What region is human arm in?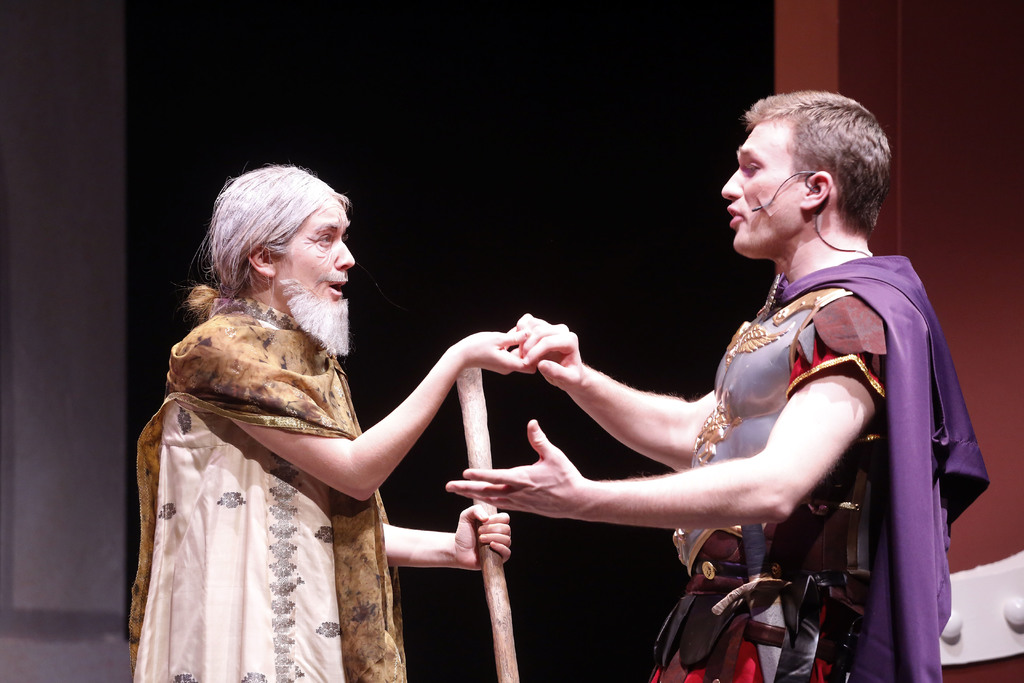
{"x1": 499, "y1": 304, "x2": 711, "y2": 470}.
